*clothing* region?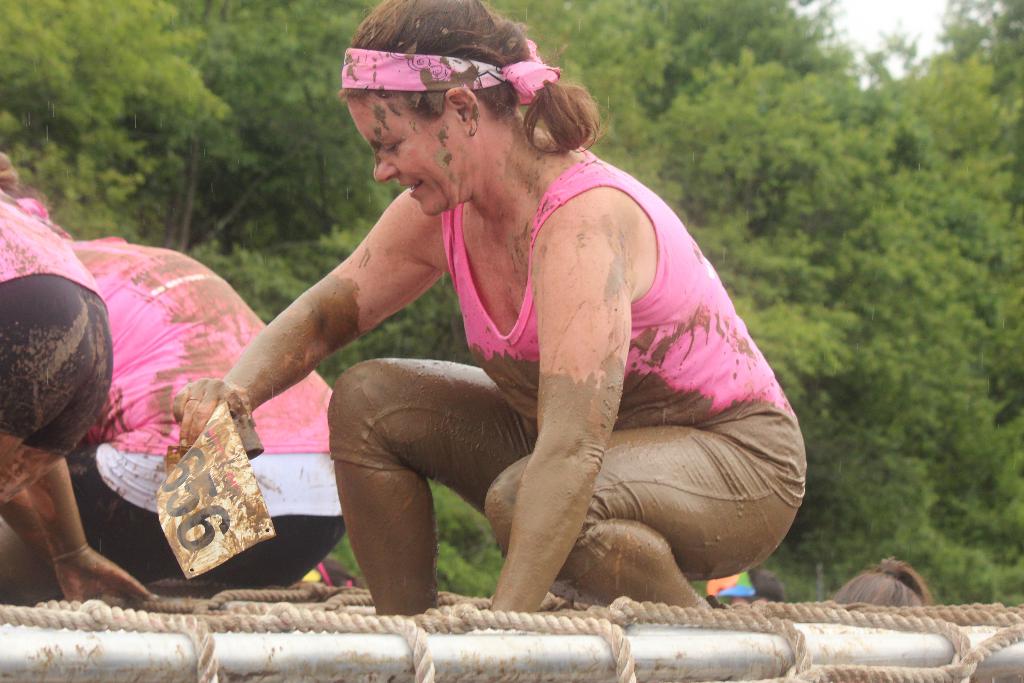
[291, 83, 790, 638]
